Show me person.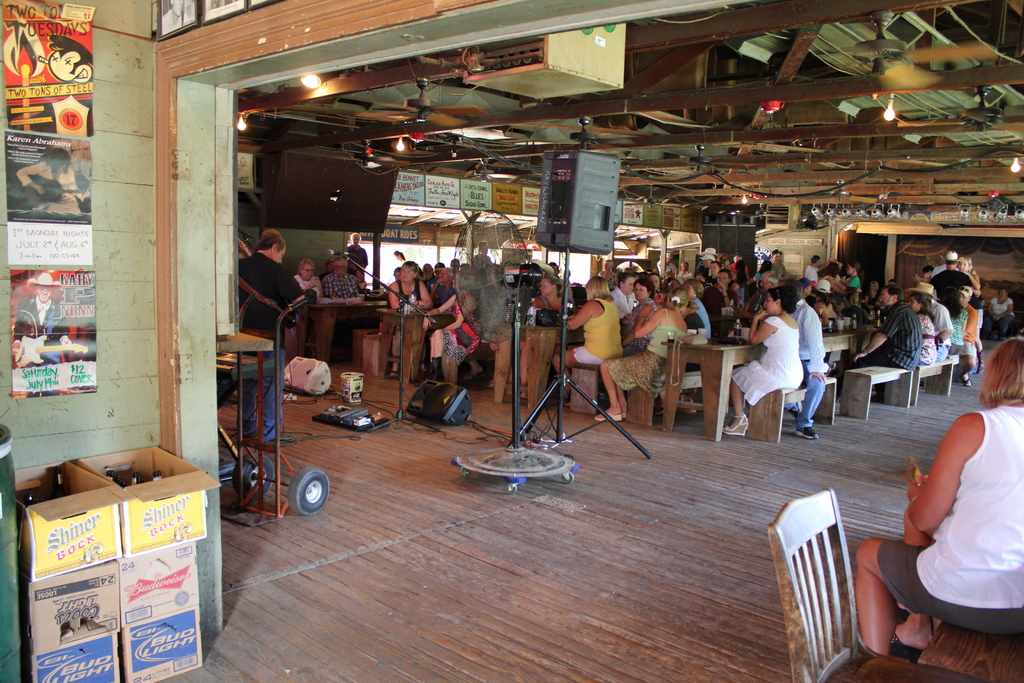
person is here: (611, 272, 638, 317).
